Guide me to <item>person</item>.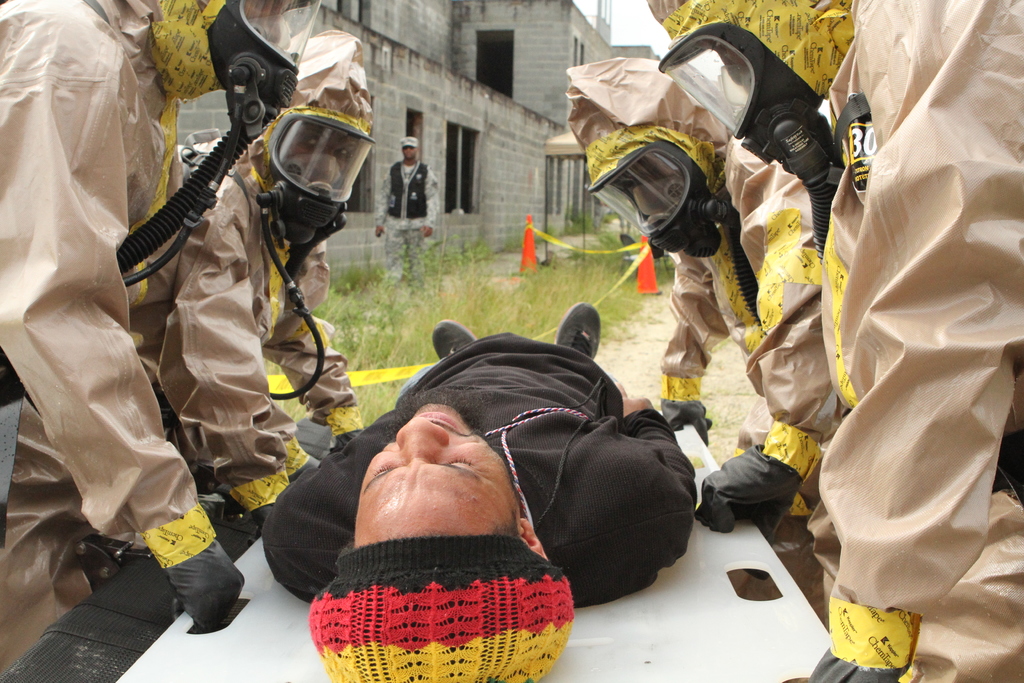
Guidance: bbox(278, 295, 672, 646).
